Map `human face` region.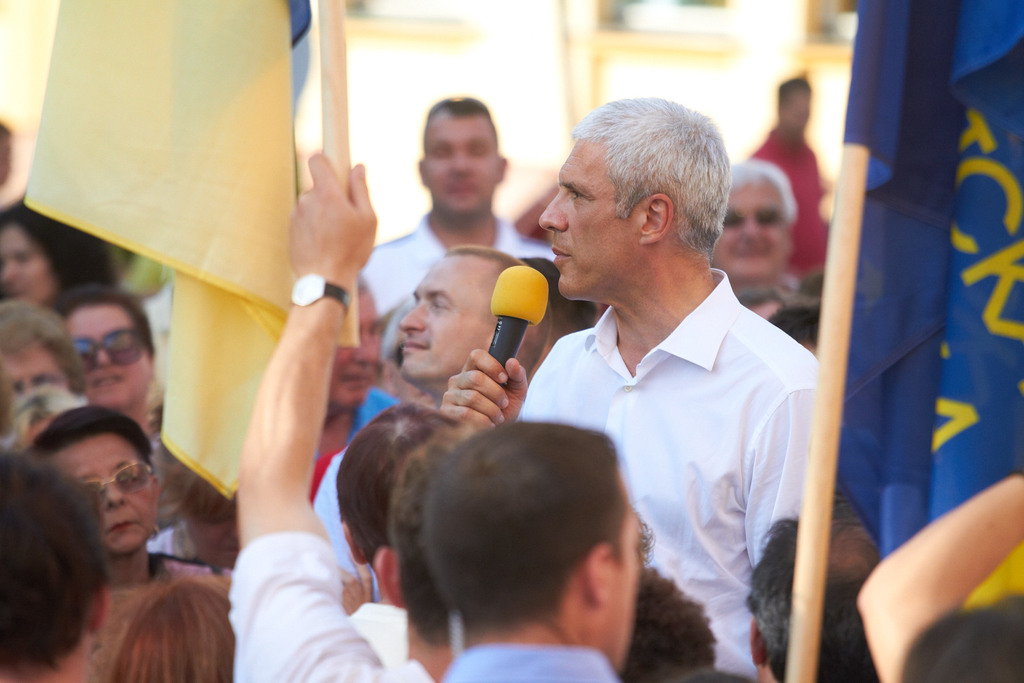
Mapped to {"left": 424, "top": 116, "right": 497, "bottom": 217}.
